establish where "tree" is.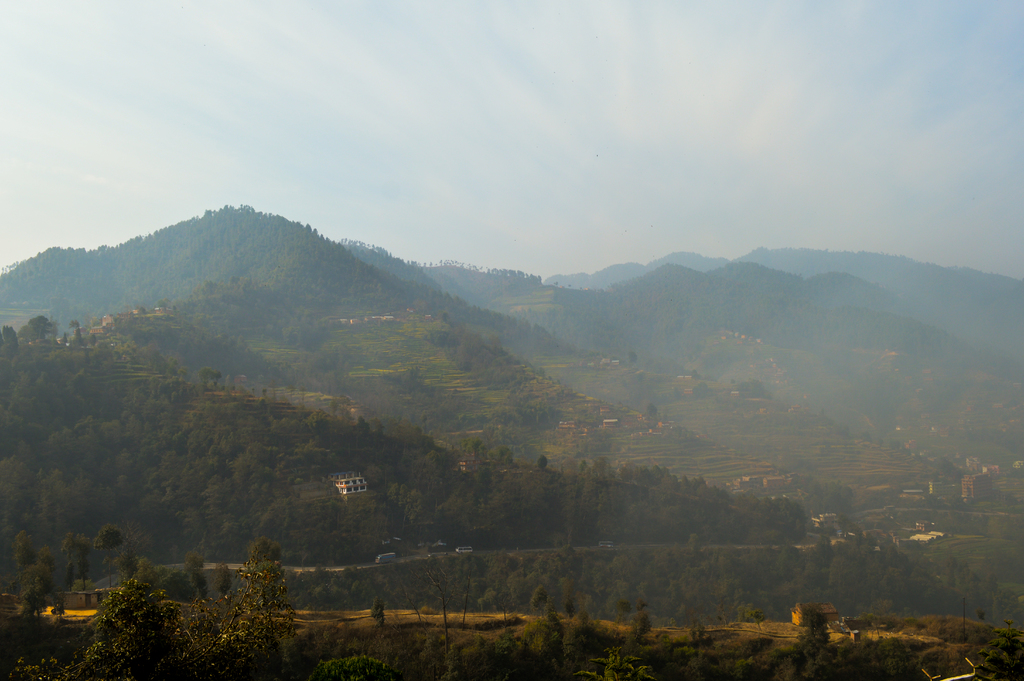
Established at 394:580:429:623.
